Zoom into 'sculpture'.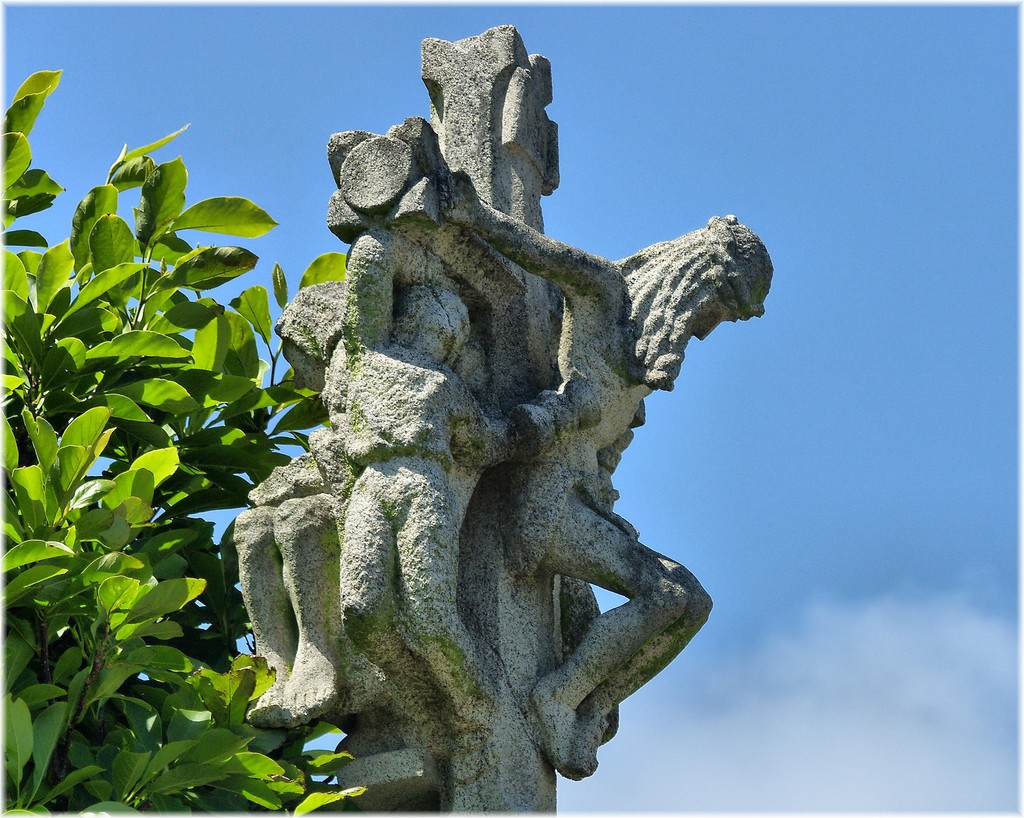
Zoom target: <bbox>217, 40, 753, 801</bbox>.
